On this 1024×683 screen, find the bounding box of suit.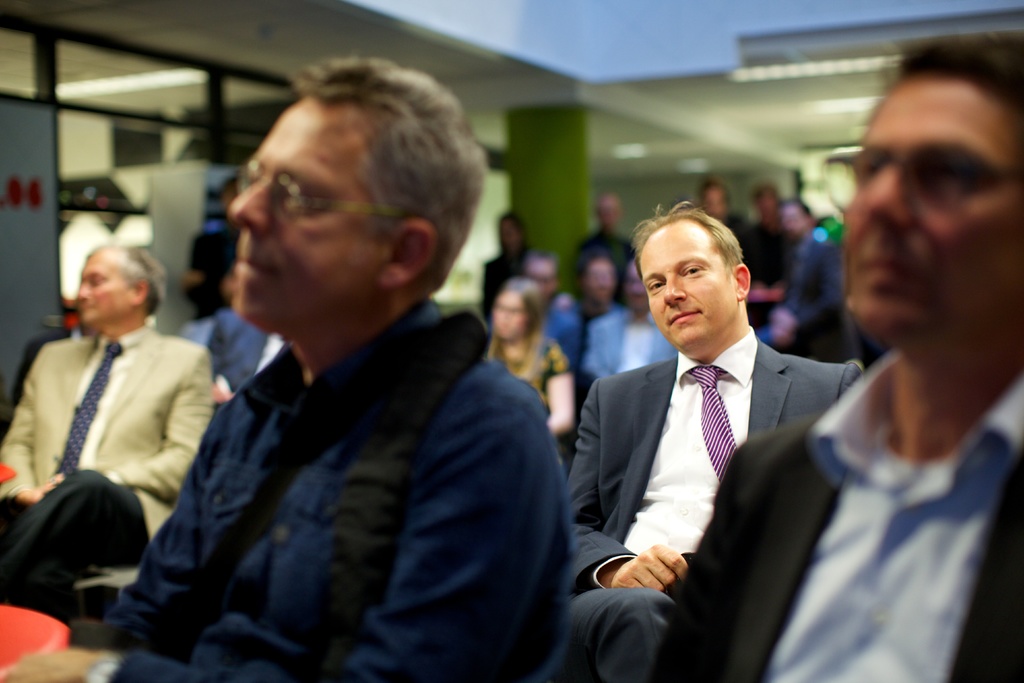
Bounding box: l=648, t=350, r=1023, b=682.
